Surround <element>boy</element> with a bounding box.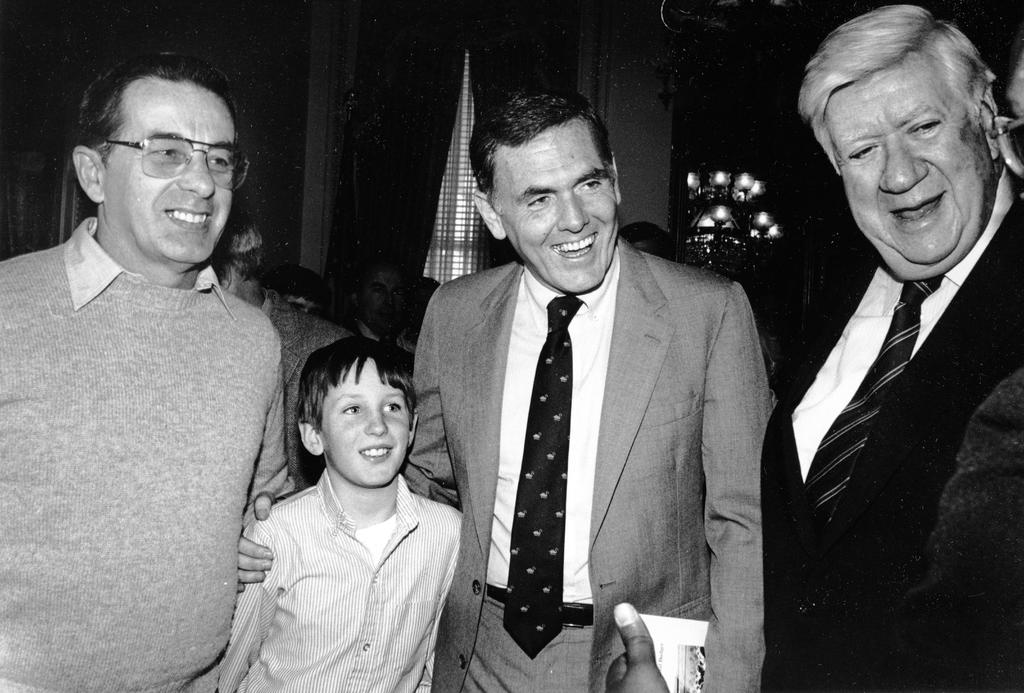
(x1=220, y1=324, x2=468, y2=669).
